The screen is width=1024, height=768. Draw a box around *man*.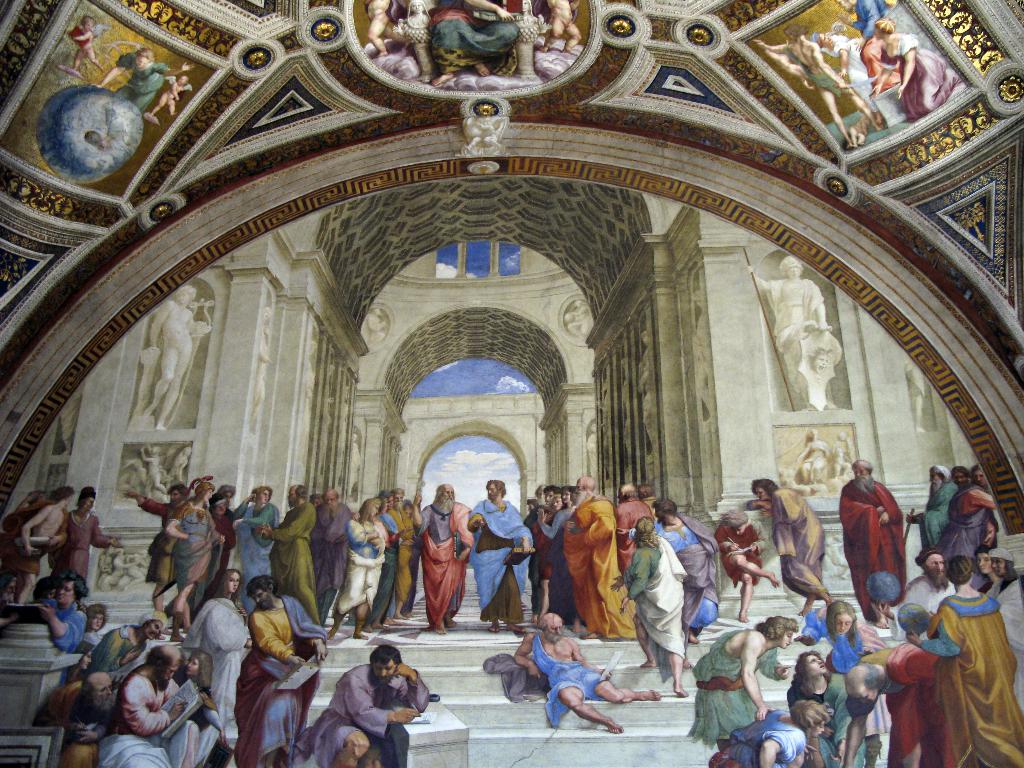
909, 460, 957, 556.
